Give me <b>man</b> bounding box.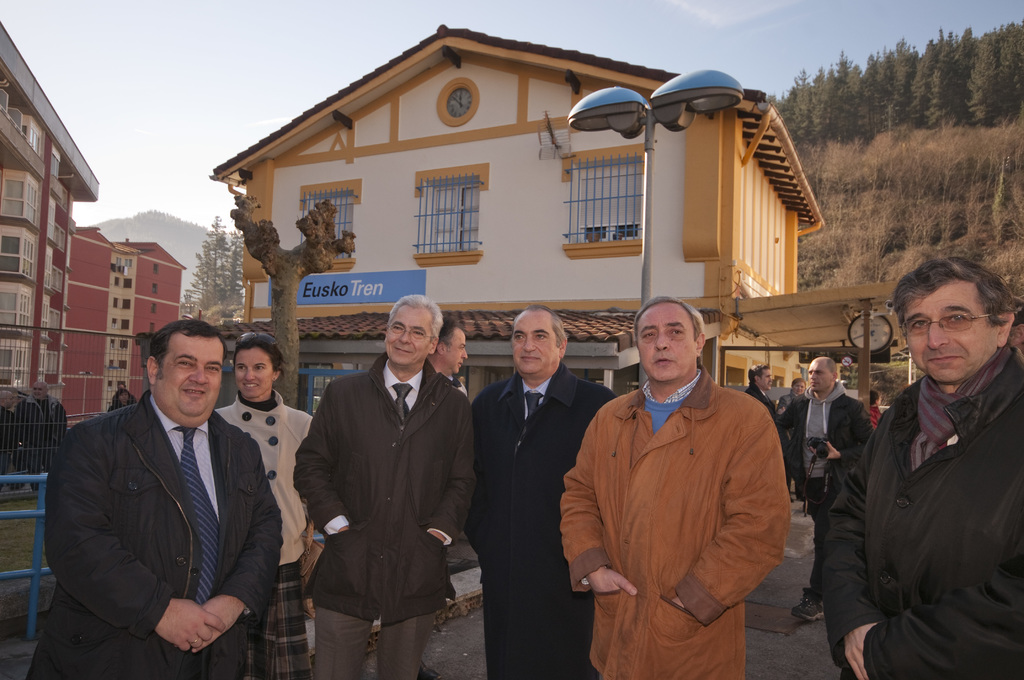
l=470, t=302, r=615, b=679.
